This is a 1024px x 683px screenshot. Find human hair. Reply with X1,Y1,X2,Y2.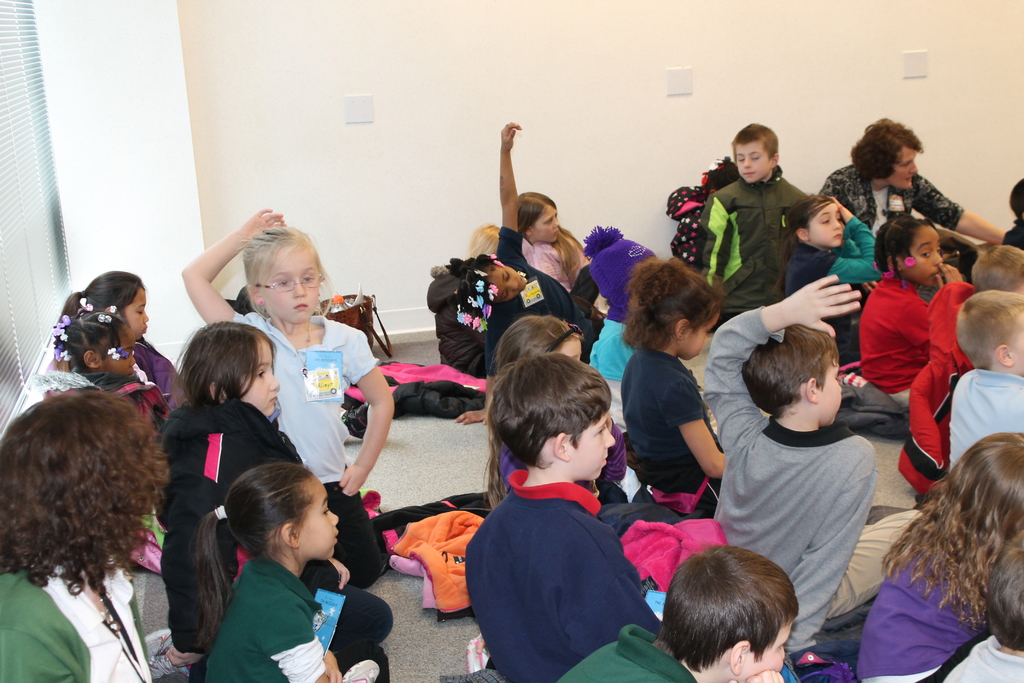
0,388,169,622.
